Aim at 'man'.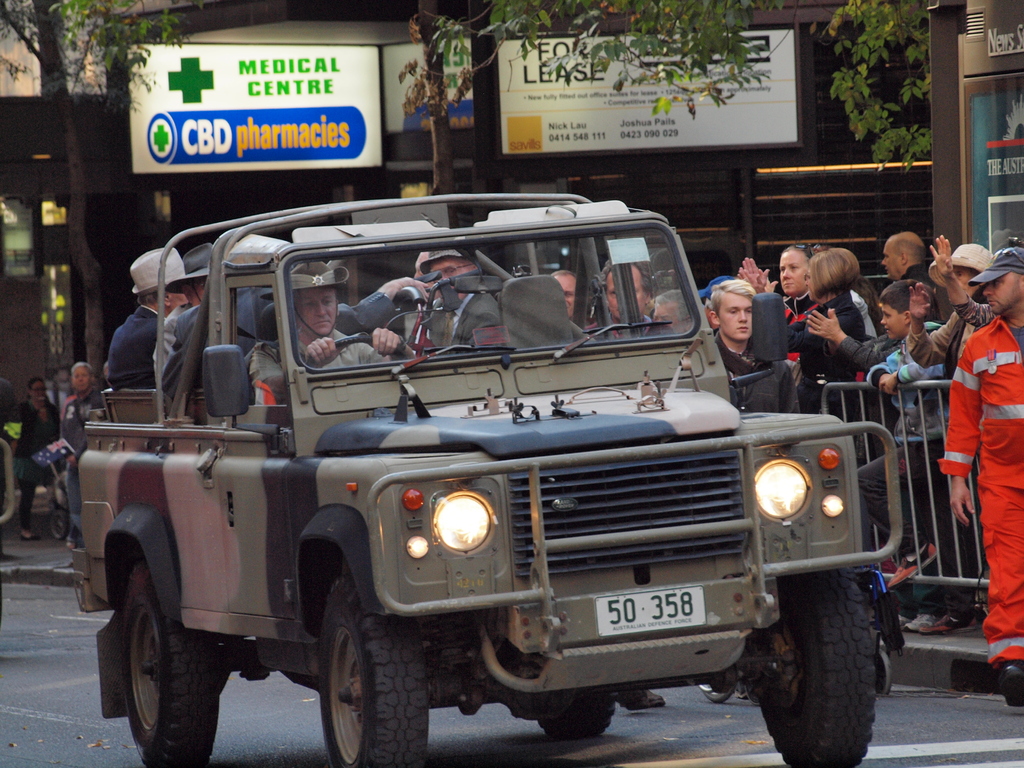
Aimed at [left=586, top=257, right=673, bottom=344].
